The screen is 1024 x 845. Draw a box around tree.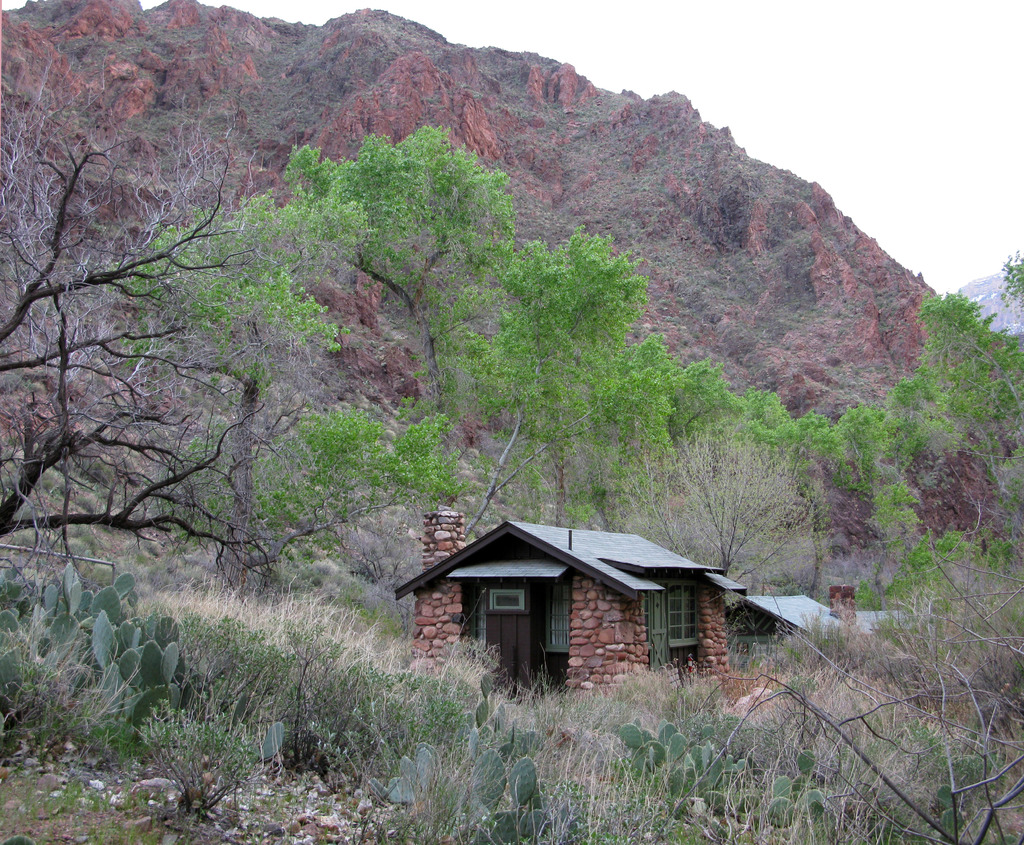
locate(131, 124, 518, 454).
